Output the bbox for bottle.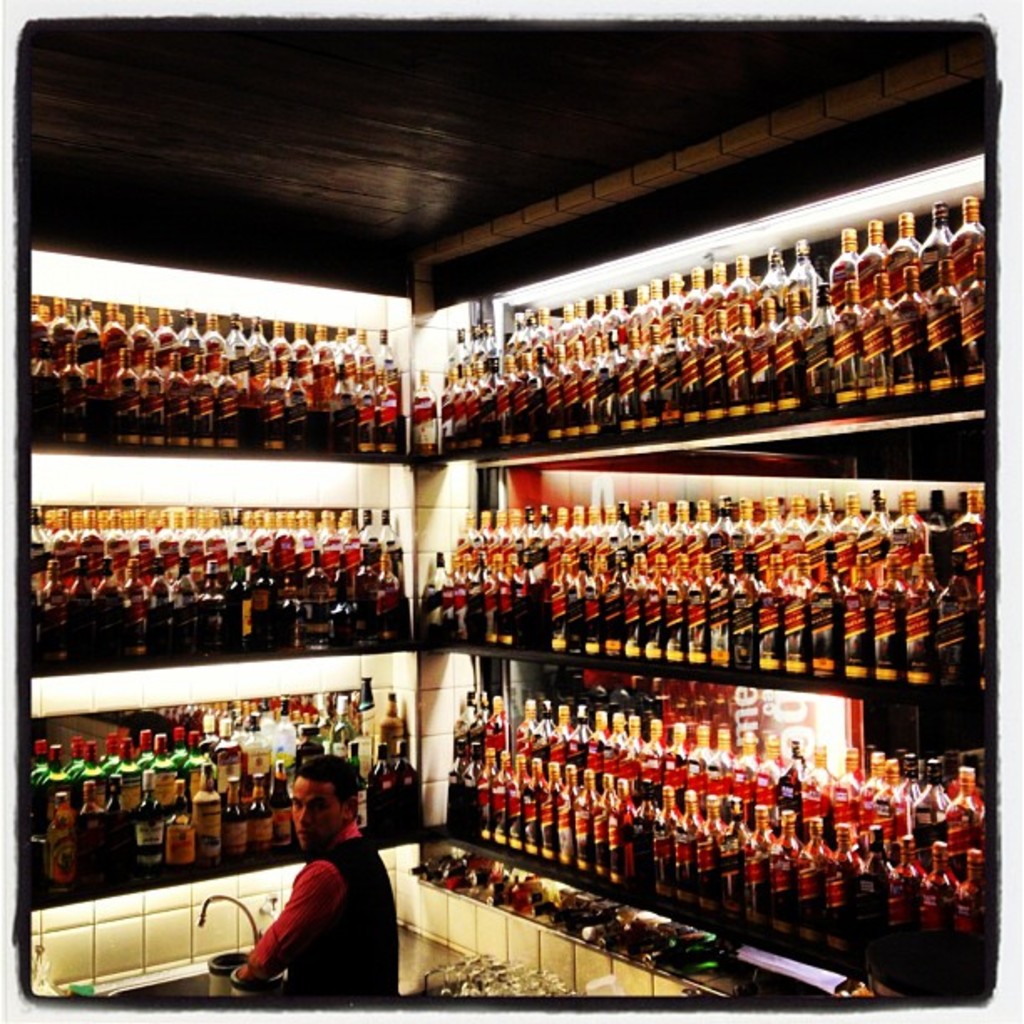
x1=949 y1=197 x2=987 y2=283.
